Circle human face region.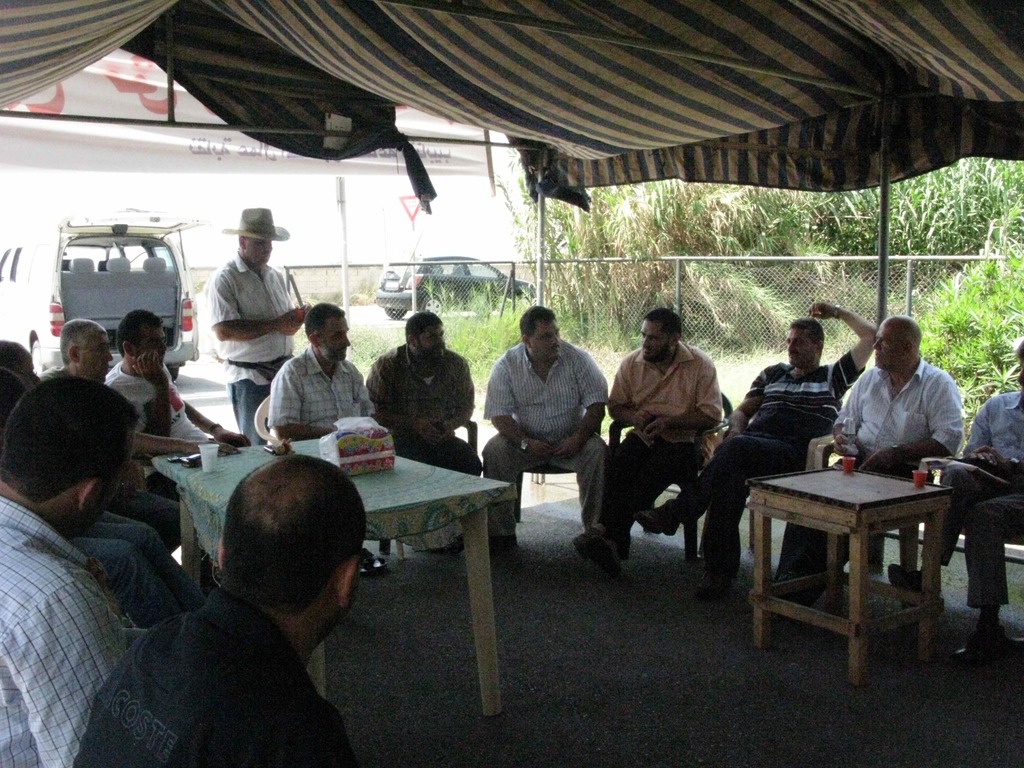
Region: box=[412, 320, 445, 358].
